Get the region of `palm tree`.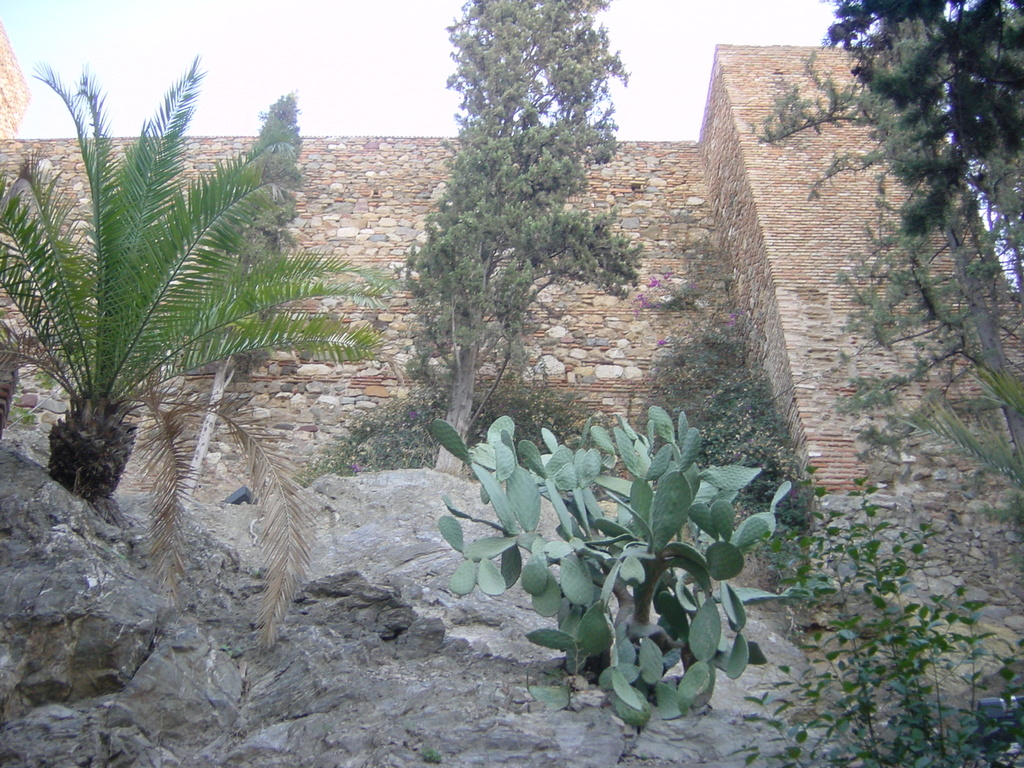
0/54/381/636.
